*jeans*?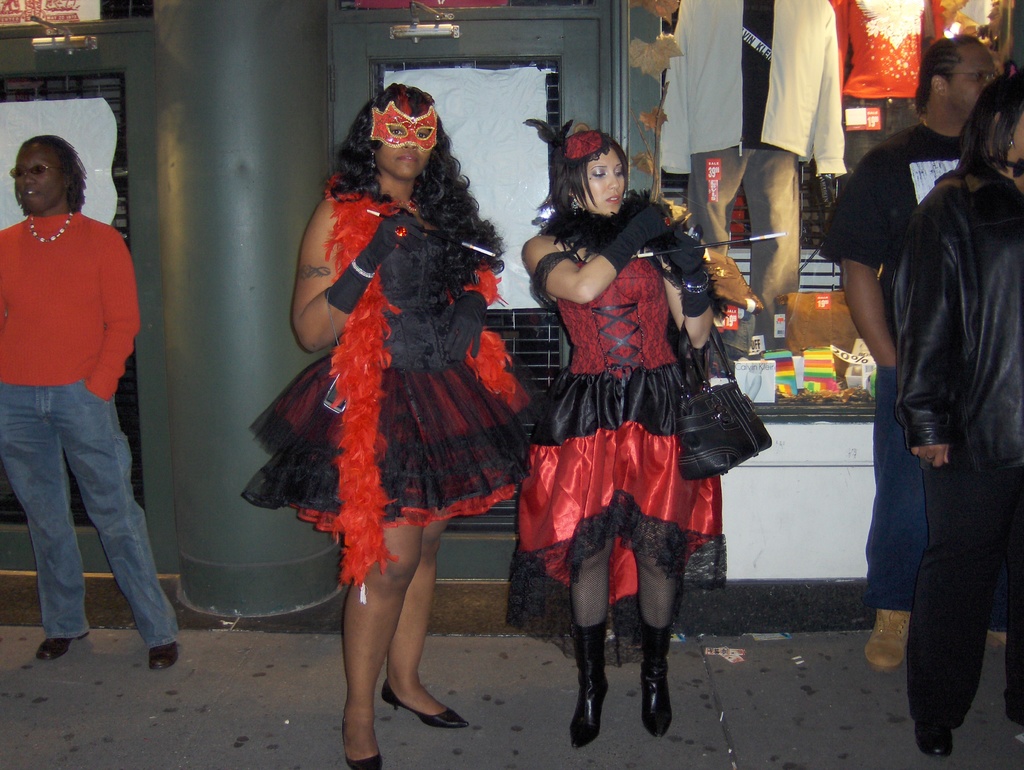
0 365 187 655
